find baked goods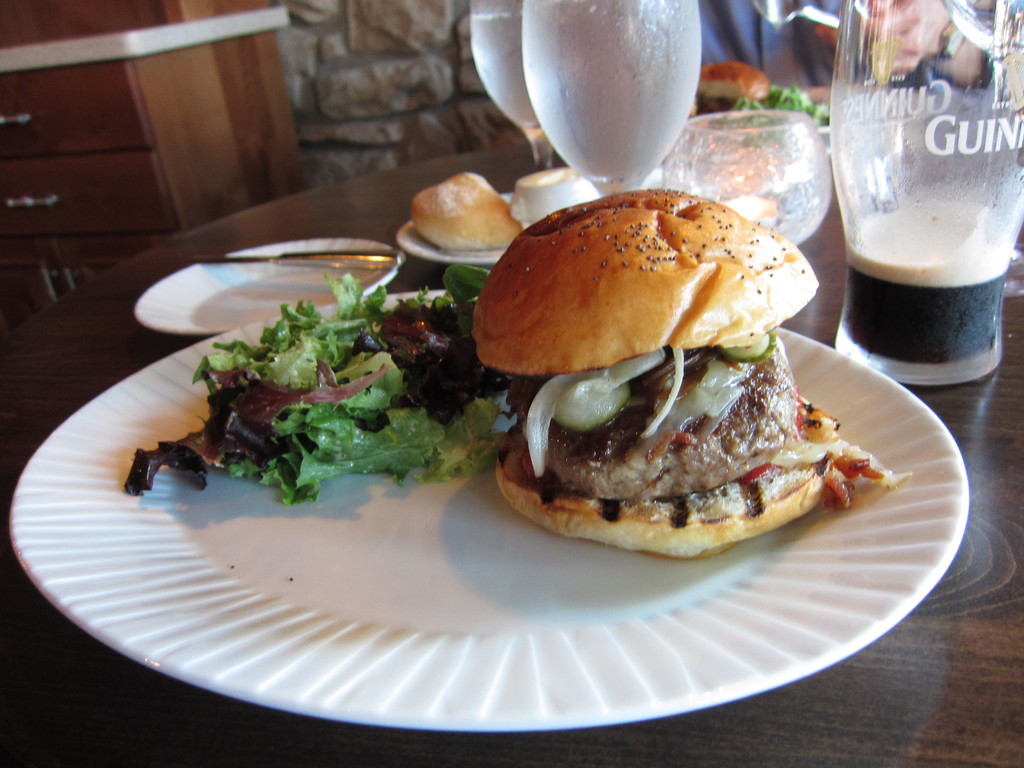
(481,193,865,545)
